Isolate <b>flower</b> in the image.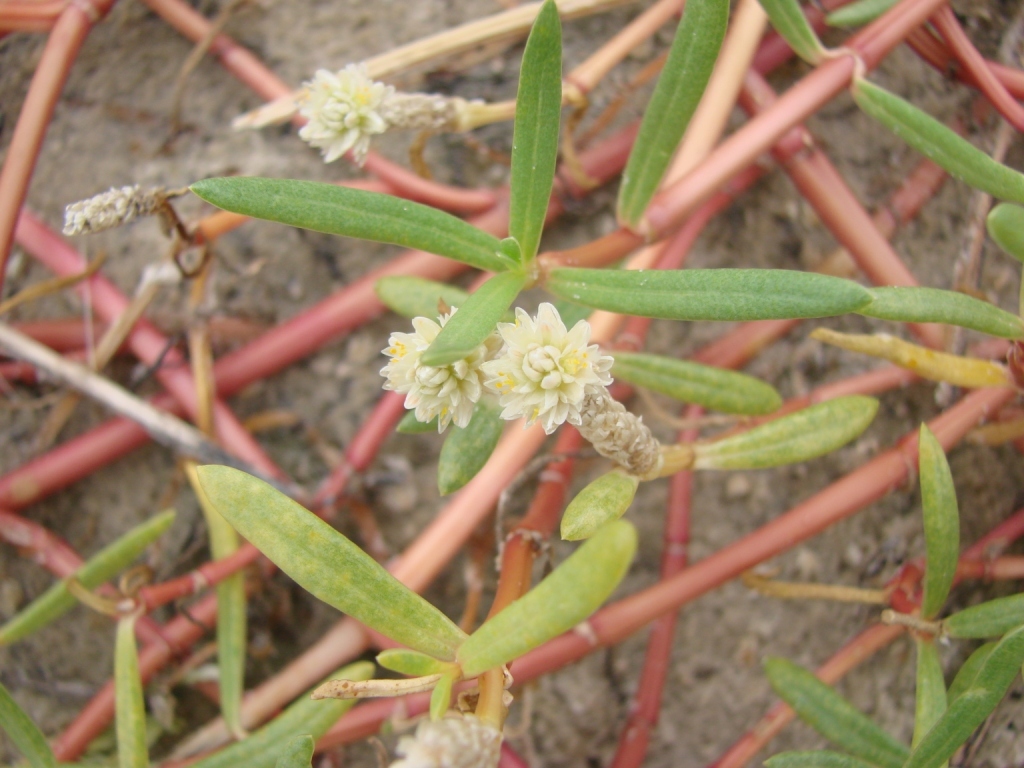
Isolated region: box=[303, 57, 464, 177].
